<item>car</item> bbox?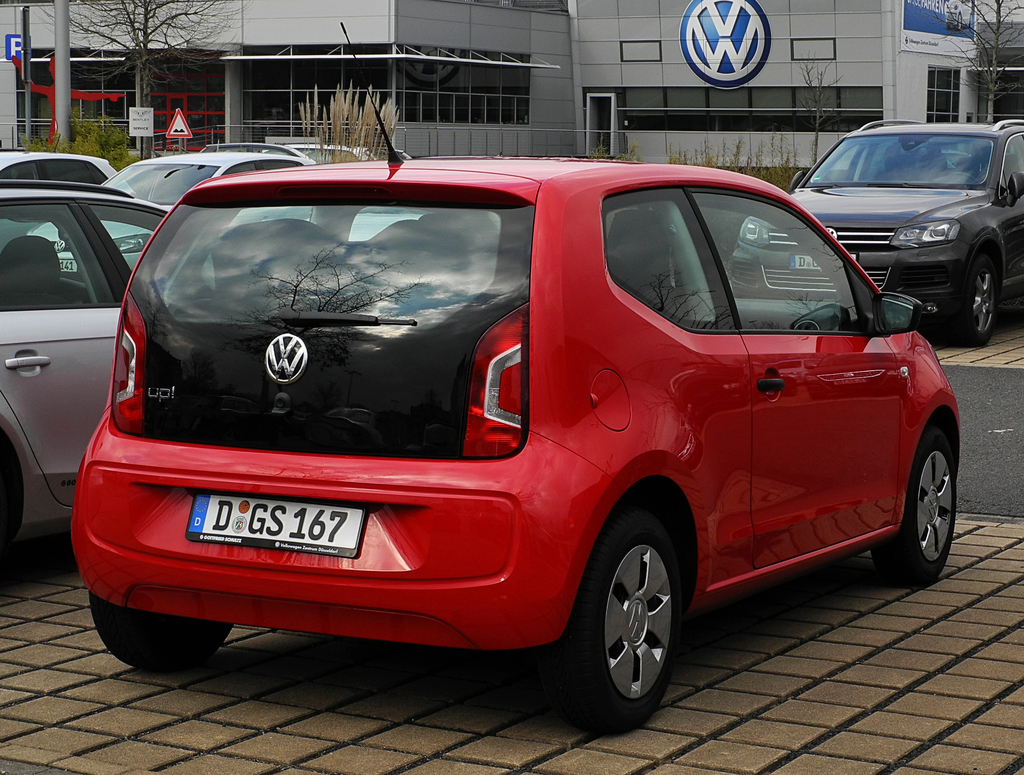
left=0, top=150, right=115, bottom=190
